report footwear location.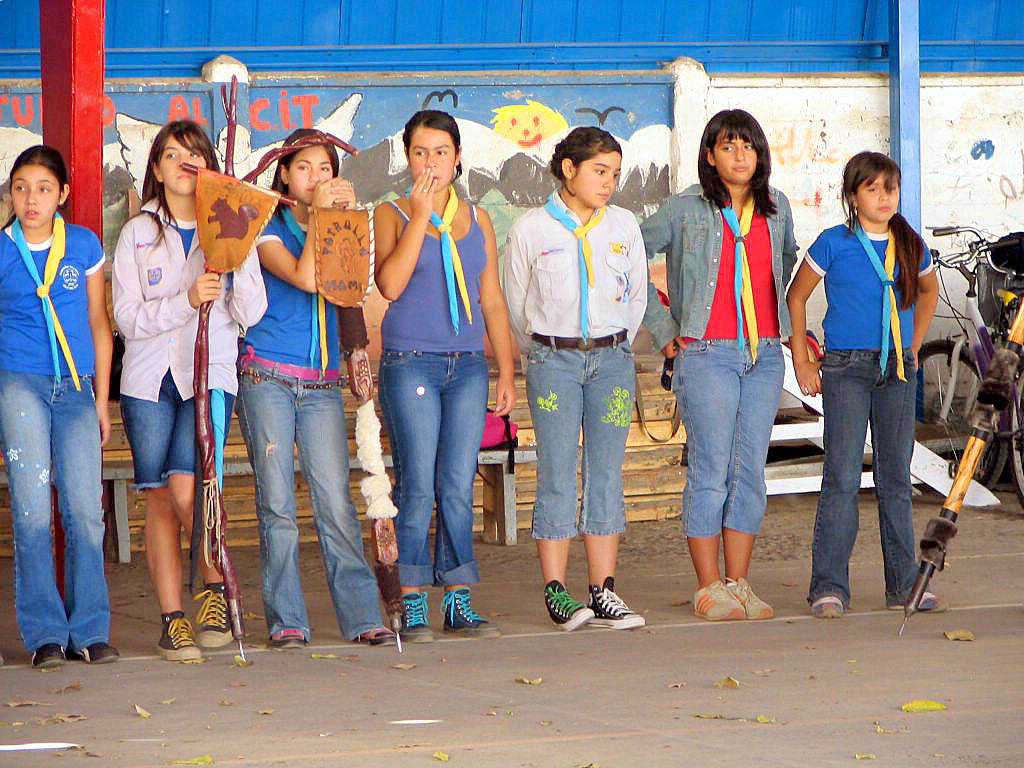
Report: <region>70, 637, 121, 662</region>.
